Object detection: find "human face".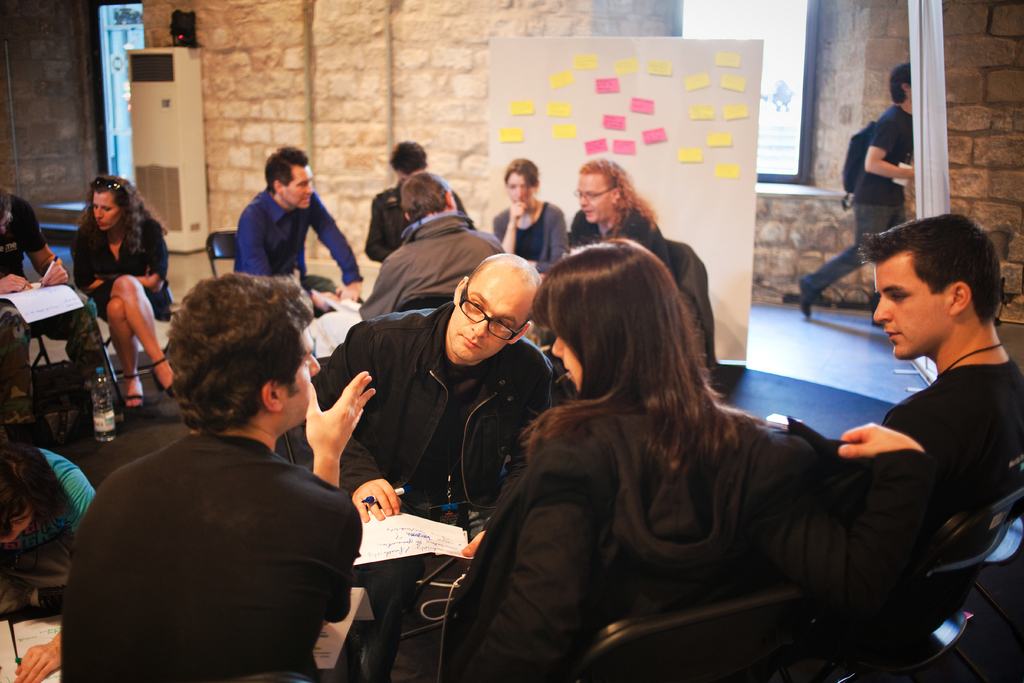
(581,173,618,226).
